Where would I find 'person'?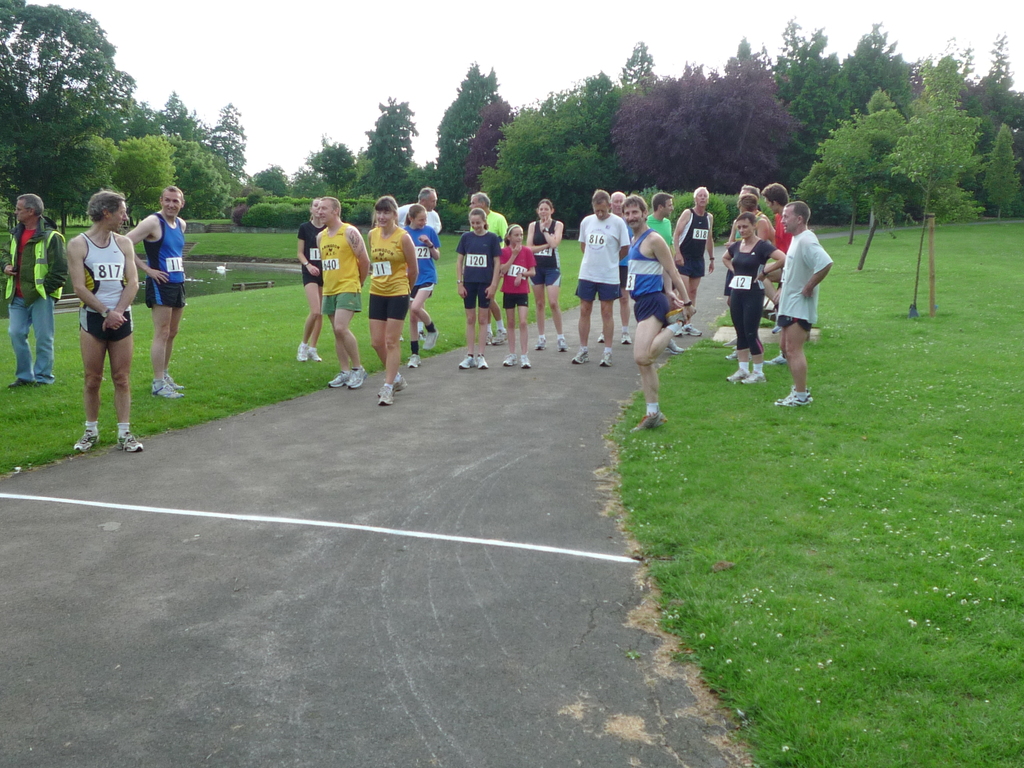
At crop(619, 189, 694, 429).
